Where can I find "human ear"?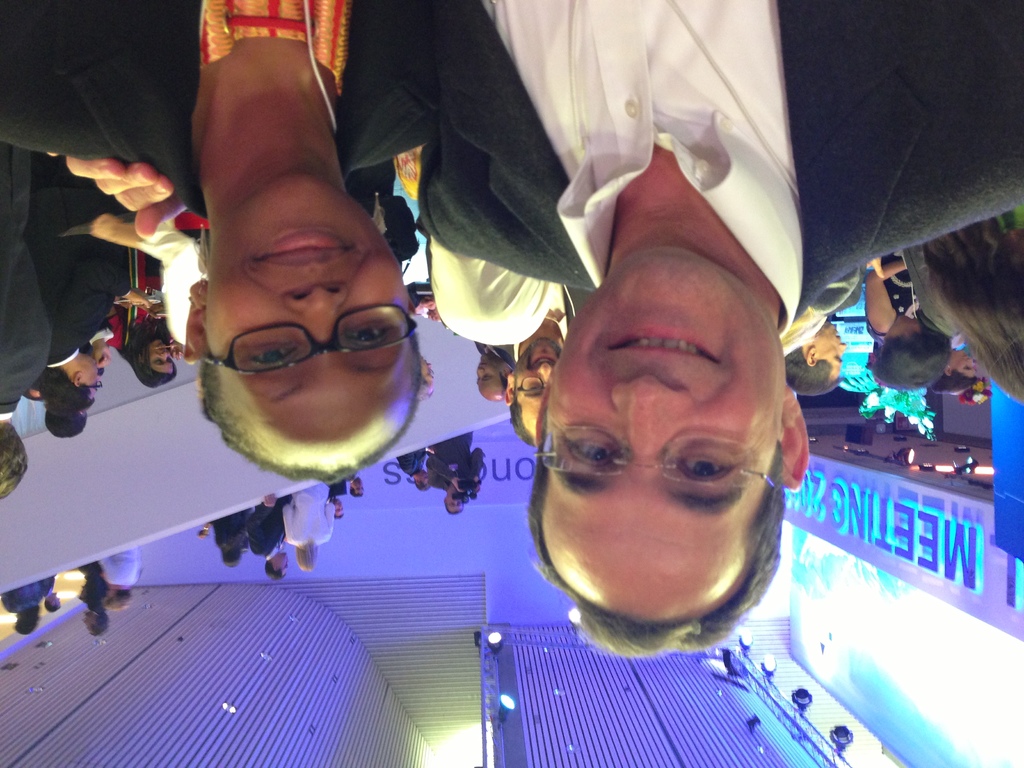
You can find it at {"left": 805, "top": 346, "right": 816, "bottom": 367}.
